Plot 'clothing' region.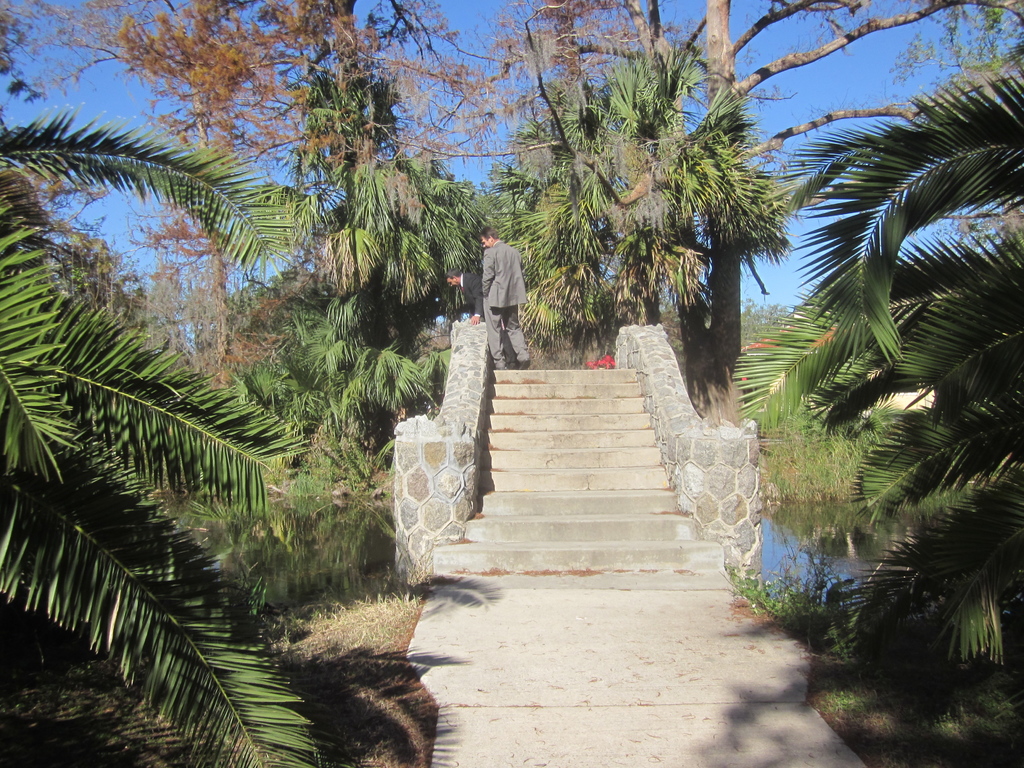
Plotted at bbox=[459, 271, 515, 372].
